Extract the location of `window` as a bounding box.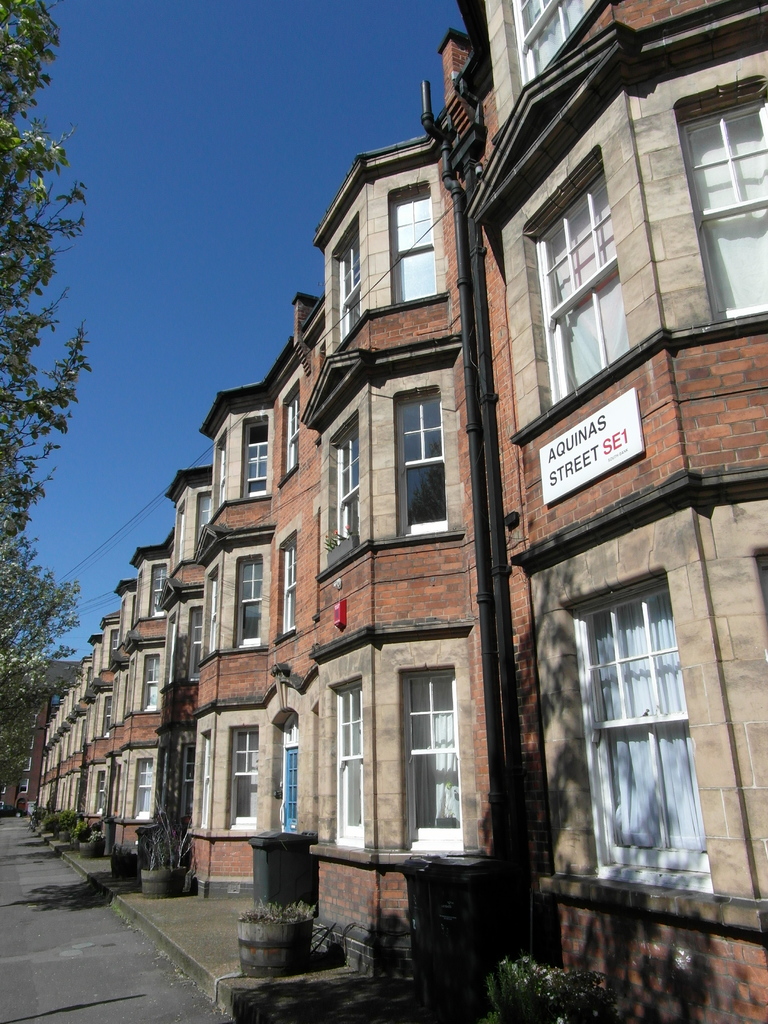
BBox(276, 543, 298, 641).
